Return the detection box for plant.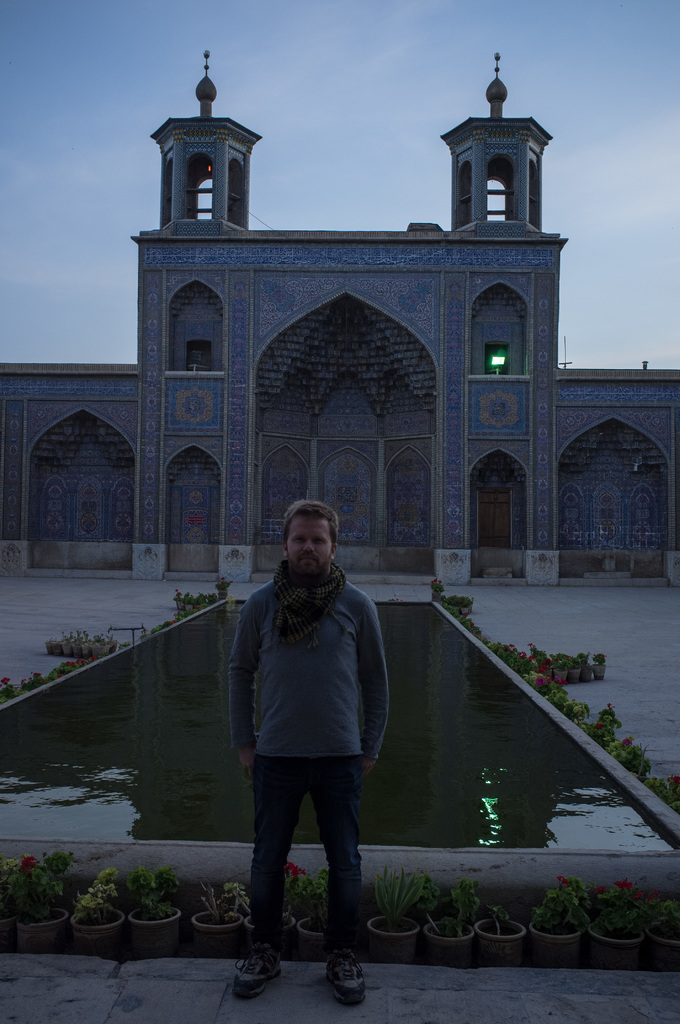
region(441, 877, 490, 931).
